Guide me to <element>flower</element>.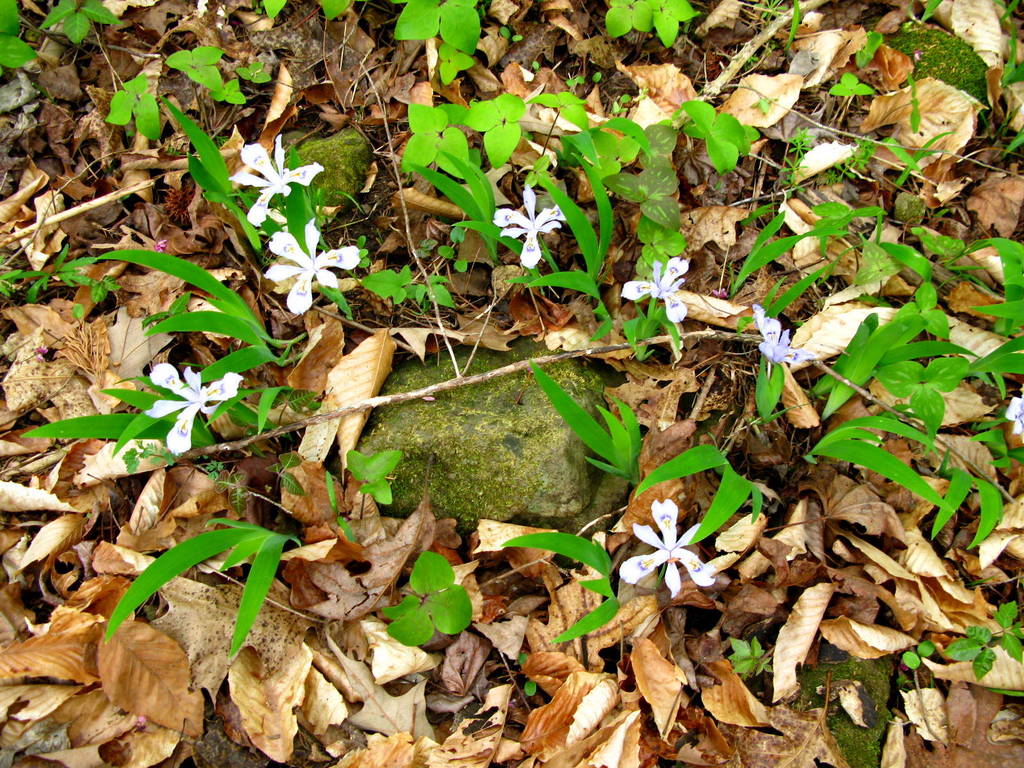
Guidance: l=262, t=213, r=364, b=315.
